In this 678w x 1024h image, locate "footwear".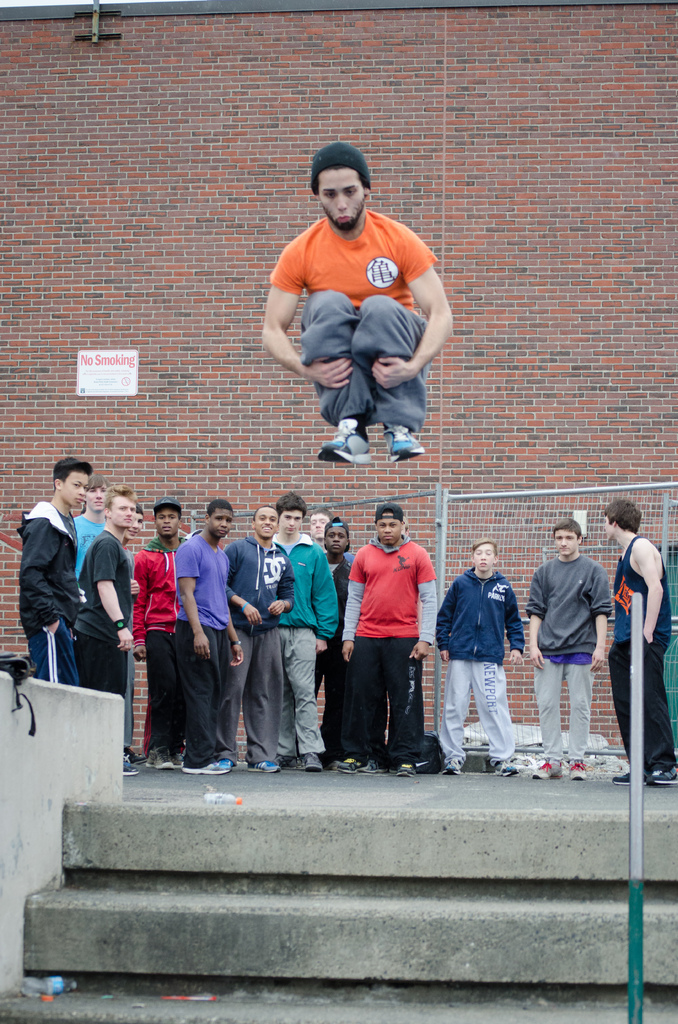
Bounding box: [x1=181, y1=758, x2=227, y2=775].
